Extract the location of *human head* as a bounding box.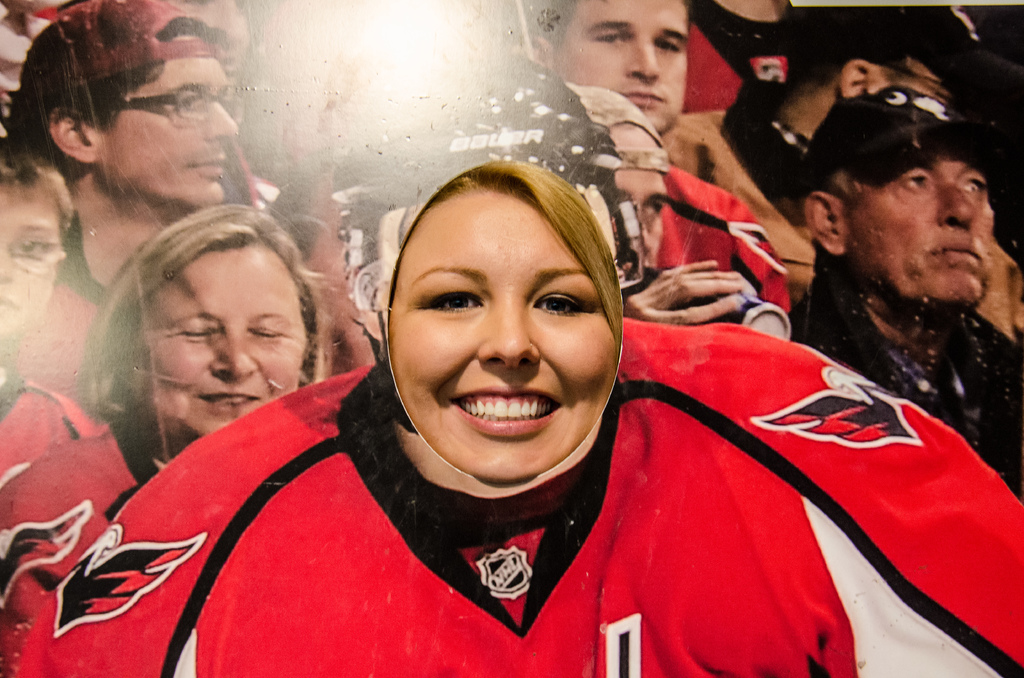
<bbox>93, 198, 318, 439</bbox>.
